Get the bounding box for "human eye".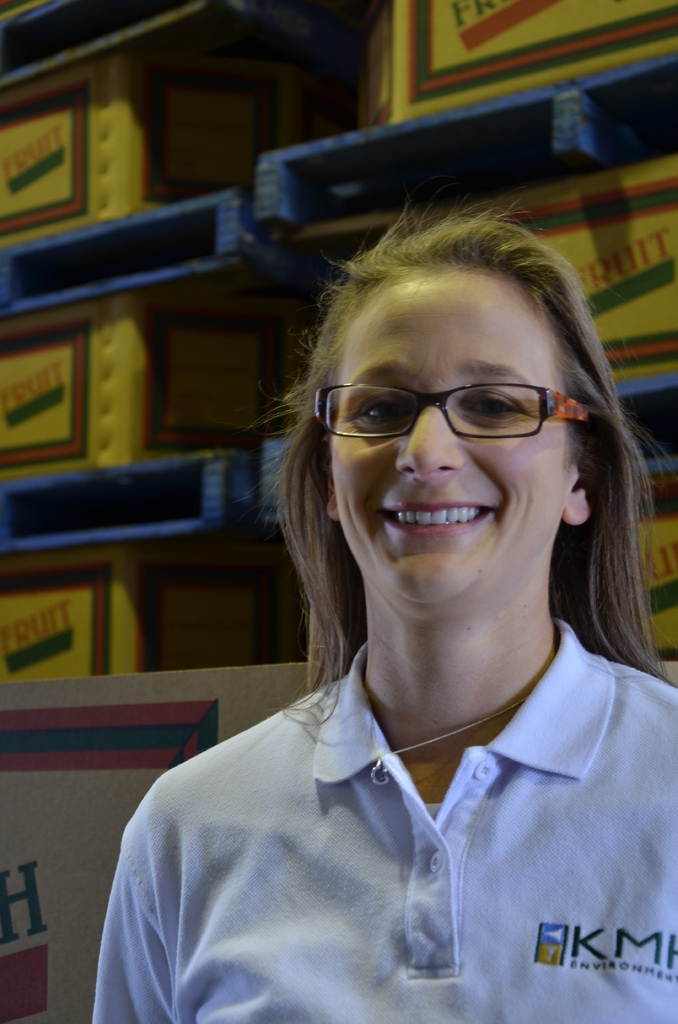
456,384,526,428.
